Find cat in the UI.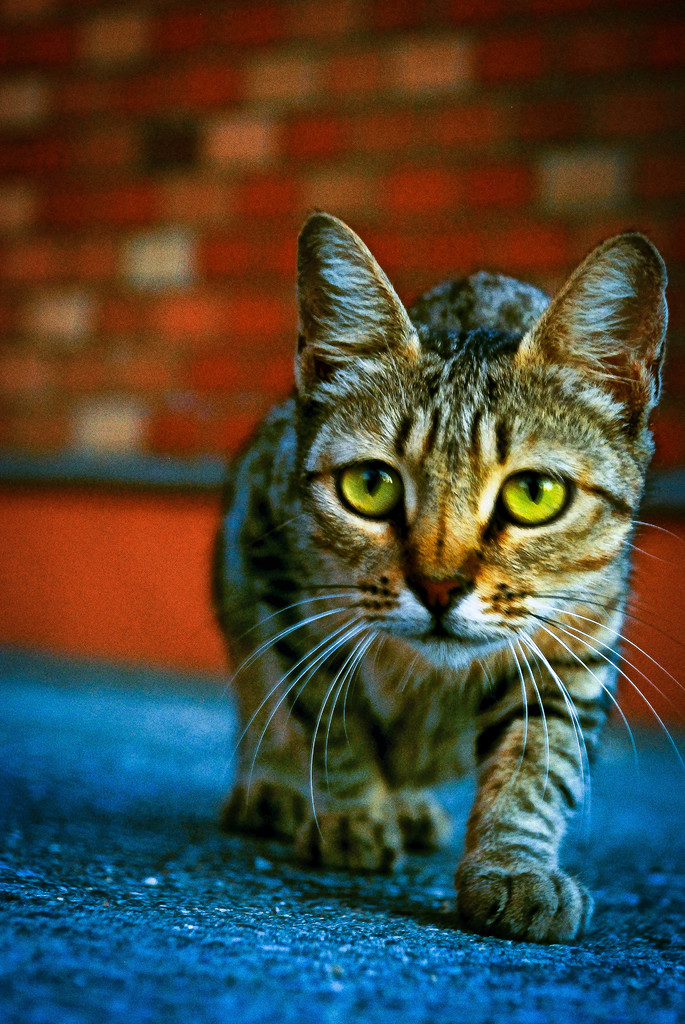
UI element at [196, 213, 684, 942].
